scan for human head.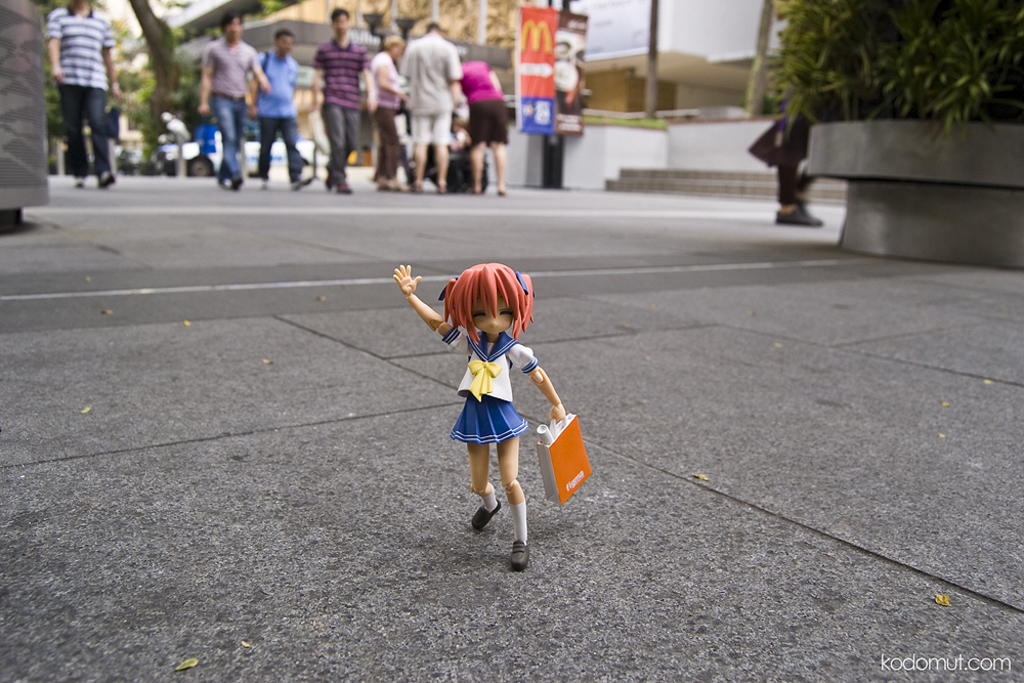
Scan result: Rect(385, 35, 407, 65).
